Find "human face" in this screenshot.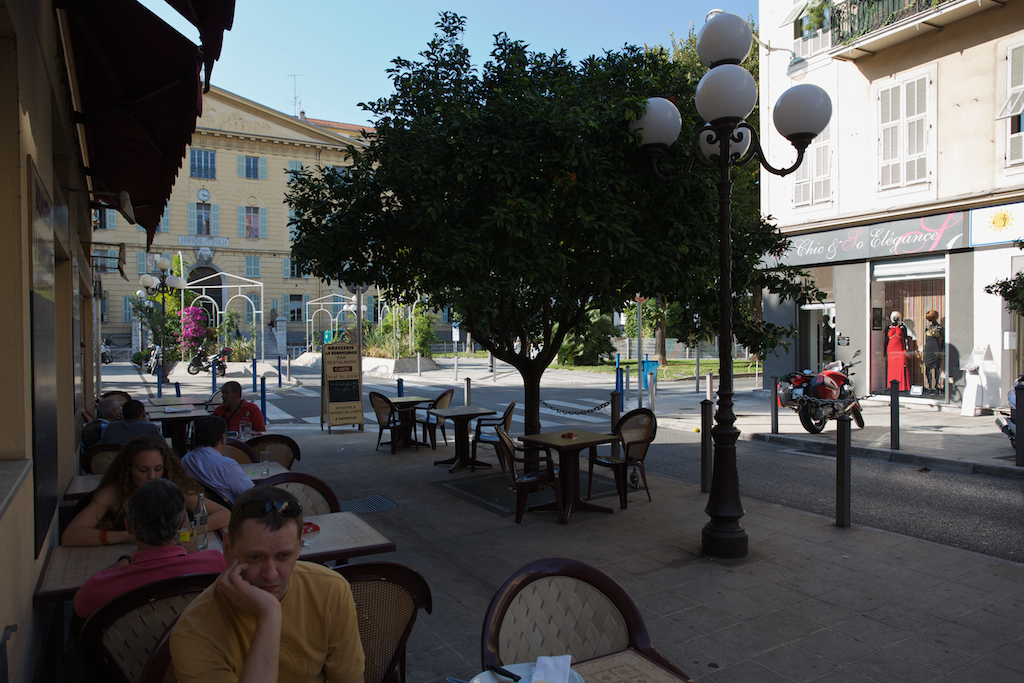
The bounding box for "human face" is select_region(230, 511, 303, 604).
